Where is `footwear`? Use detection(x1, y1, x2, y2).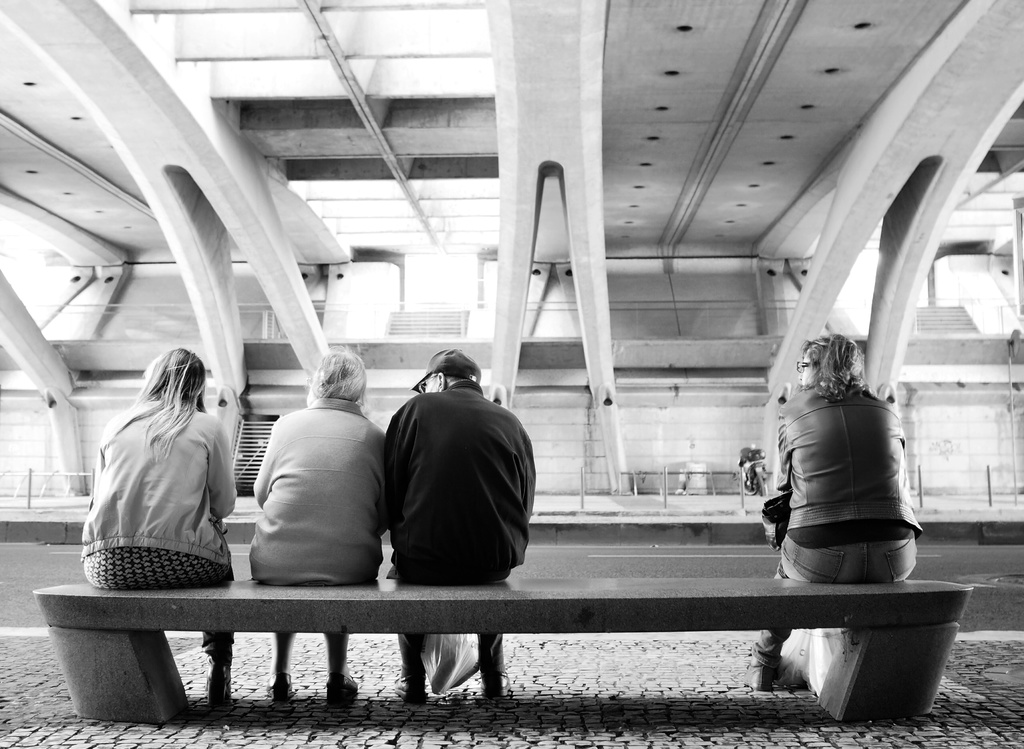
detection(325, 680, 359, 705).
